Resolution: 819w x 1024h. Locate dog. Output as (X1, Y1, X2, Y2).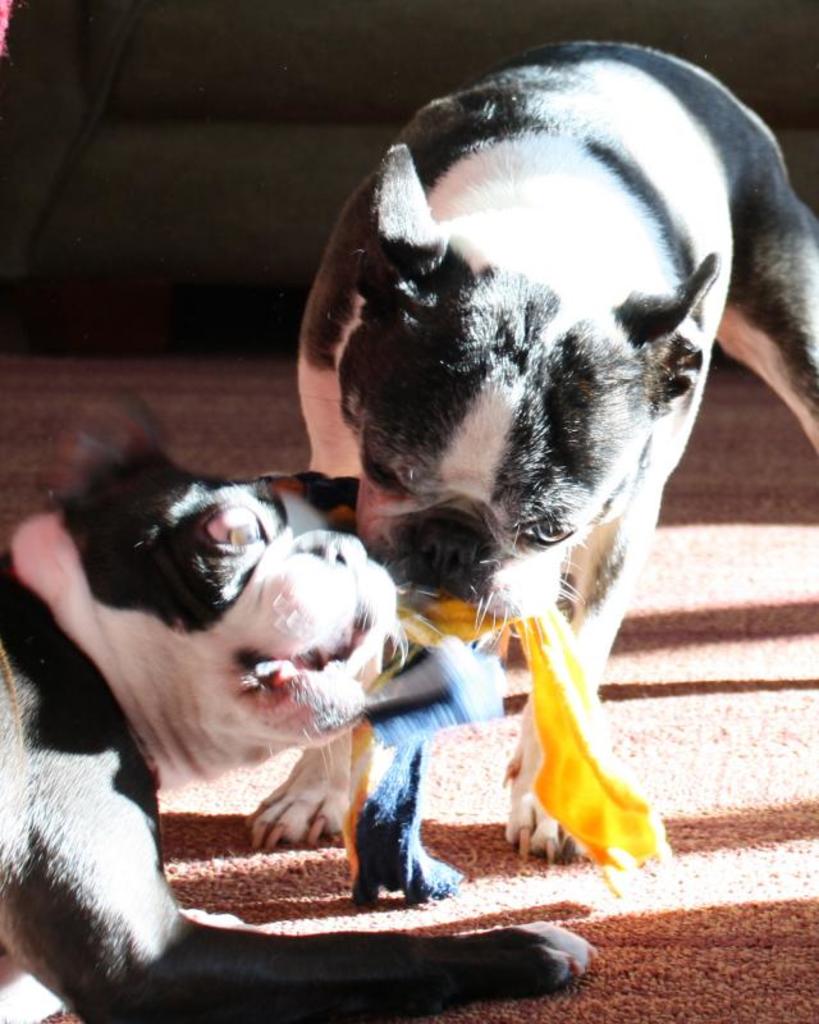
(233, 42, 818, 864).
